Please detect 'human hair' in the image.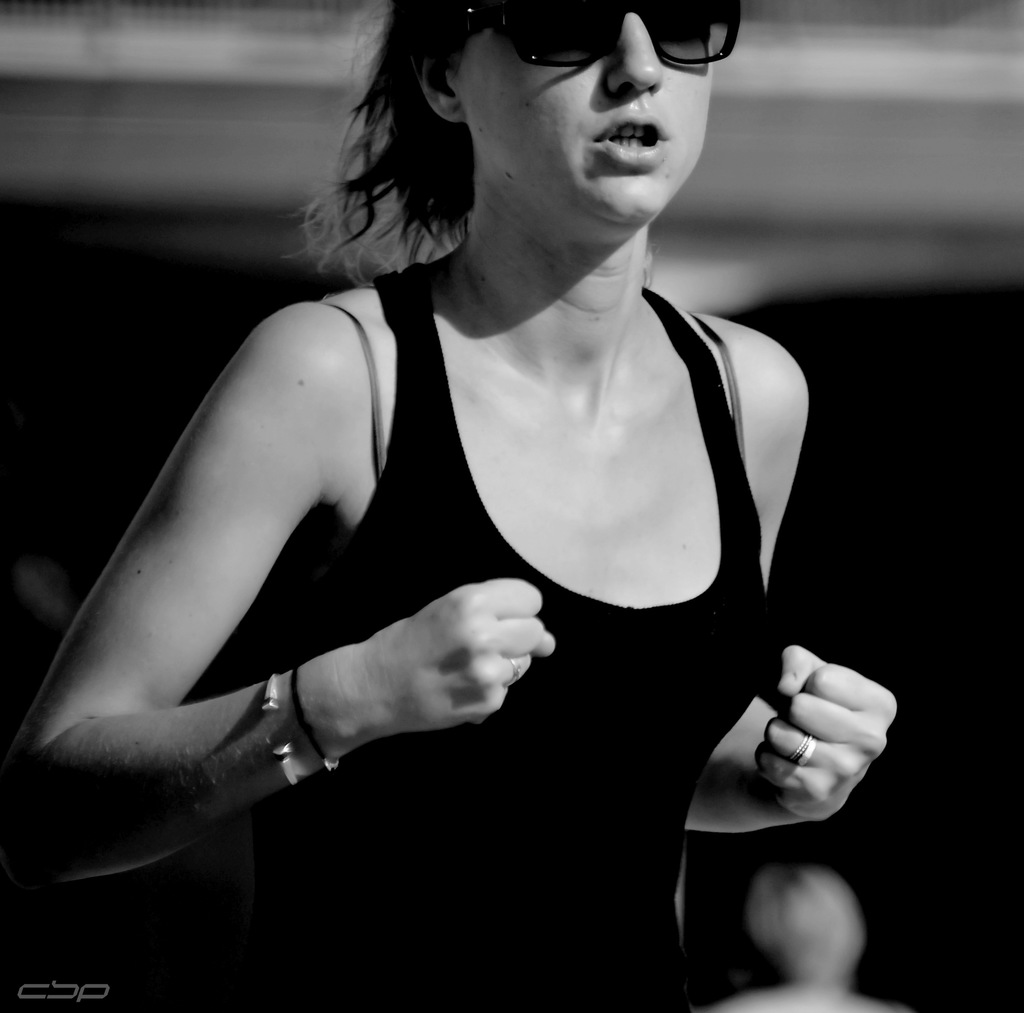
bbox(312, 16, 735, 259).
